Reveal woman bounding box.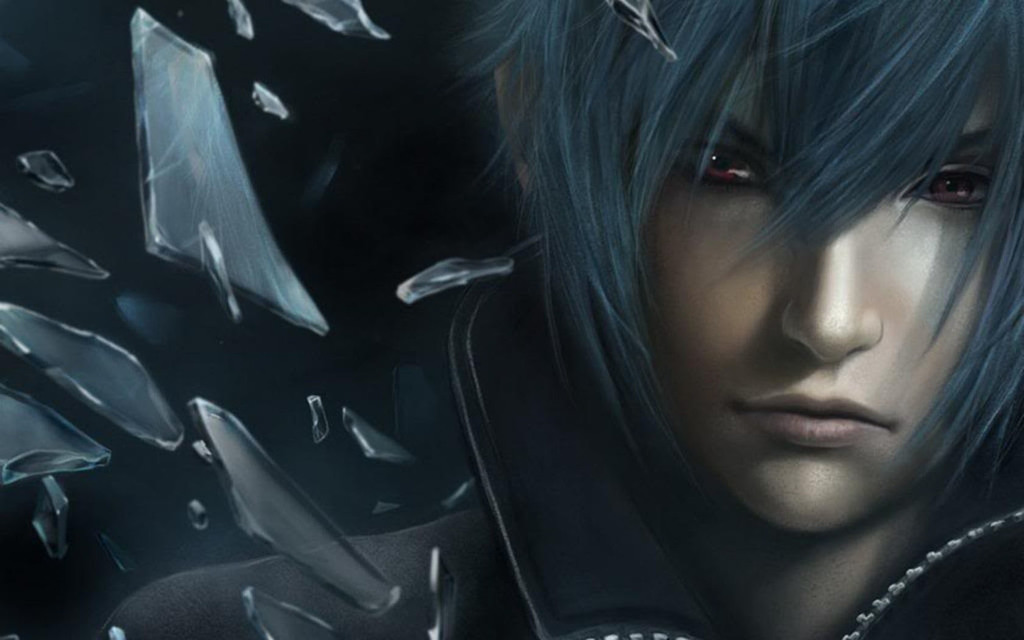
Revealed: rect(344, 0, 1013, 636).
